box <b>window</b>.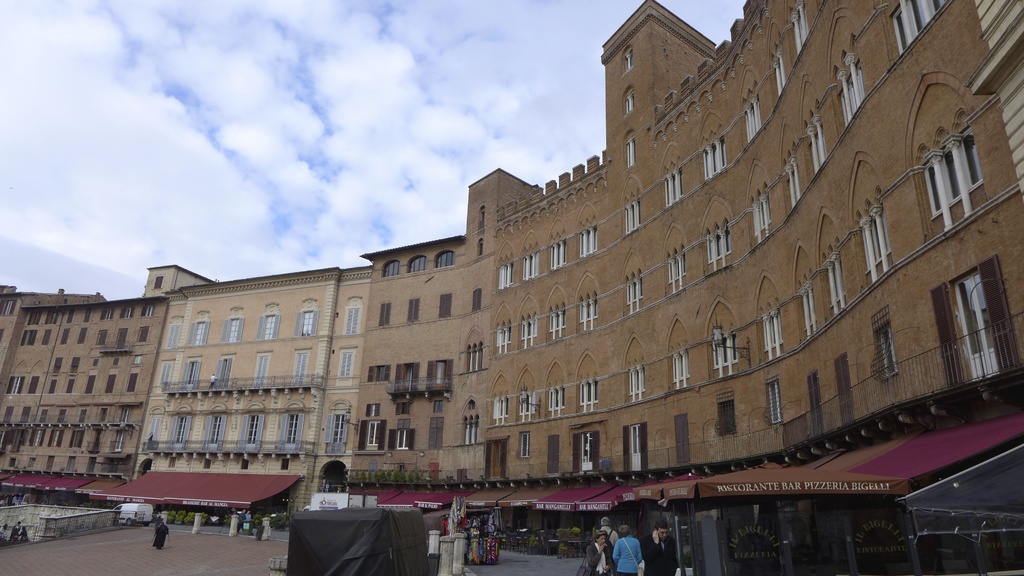
crop(163, 316, 184, 346).
